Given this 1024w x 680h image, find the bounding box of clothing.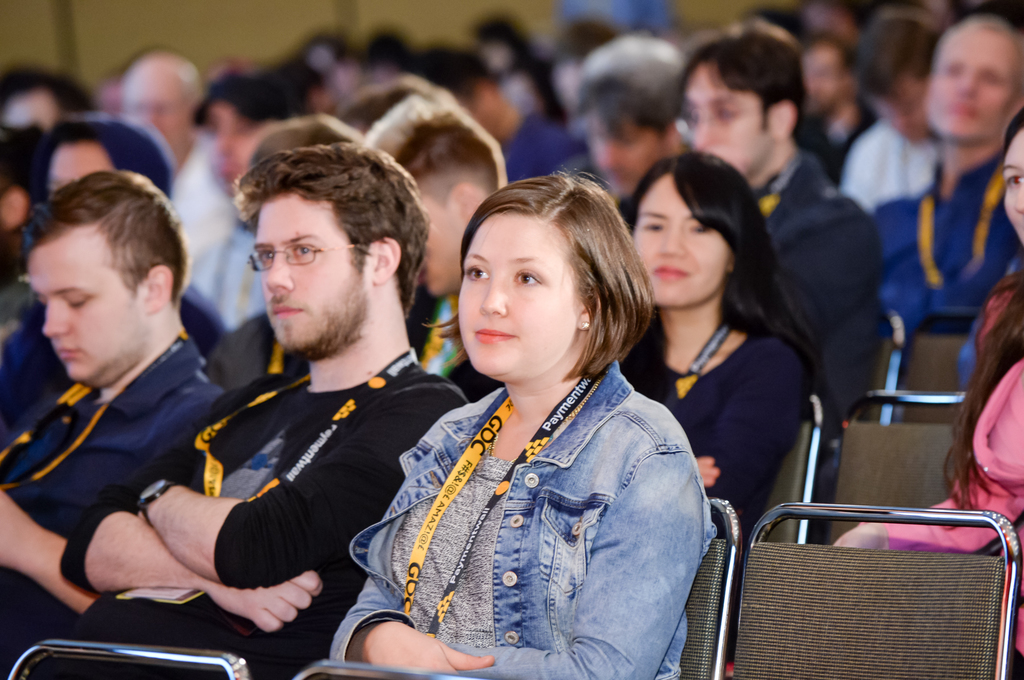
bbox=[367, 324, 717, 676].
